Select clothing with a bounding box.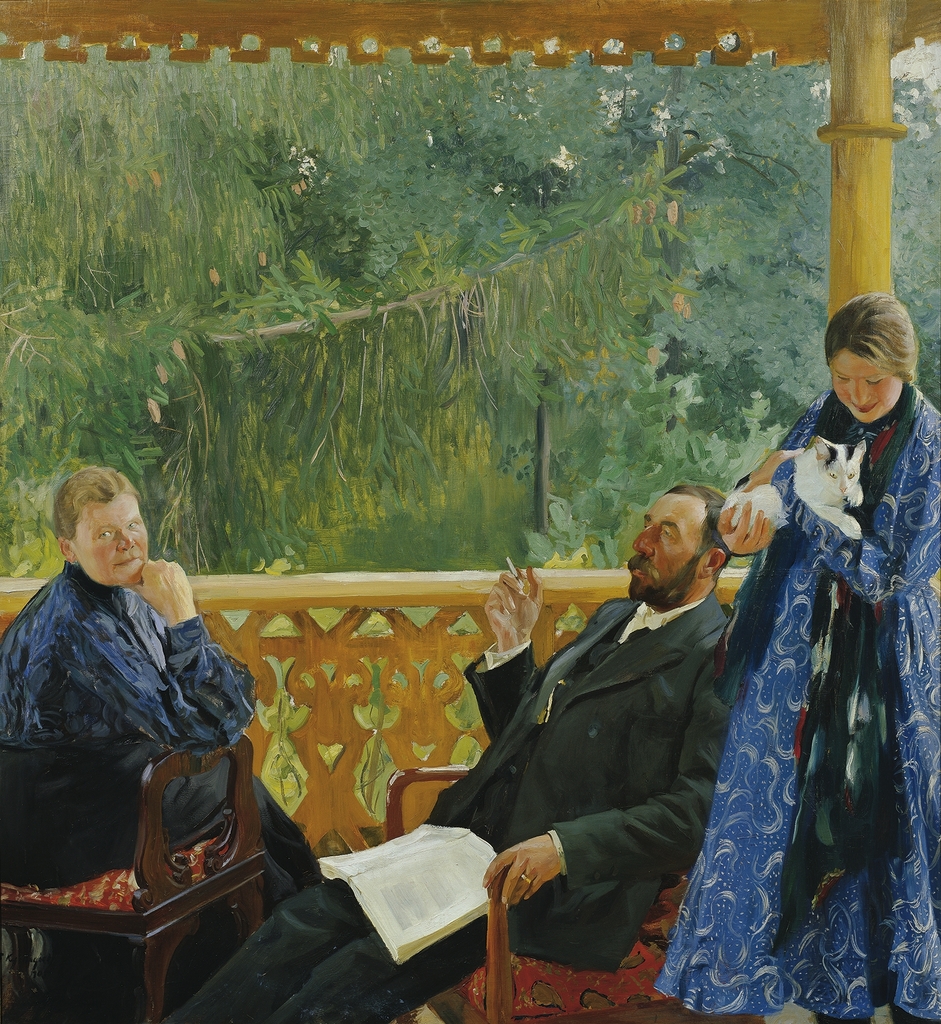
<bbox>0, 554, 310, 924</bbox>.
